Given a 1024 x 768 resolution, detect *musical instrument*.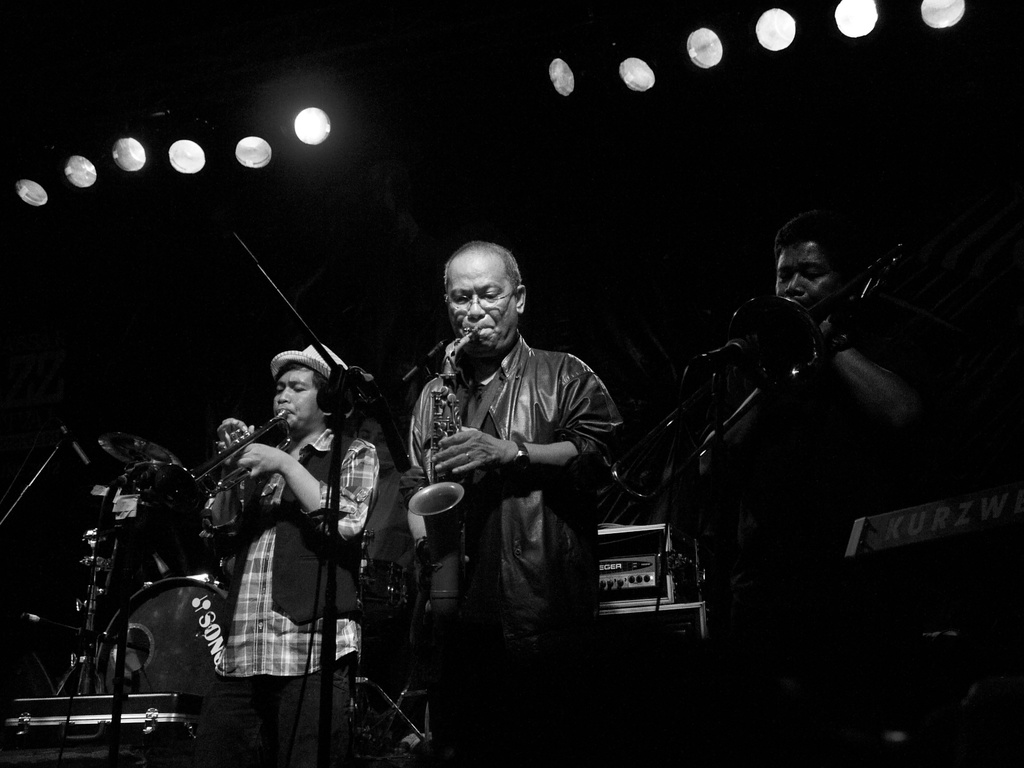
{"left": 91, "top": 574, "right": 243, "bottom": 721}.
